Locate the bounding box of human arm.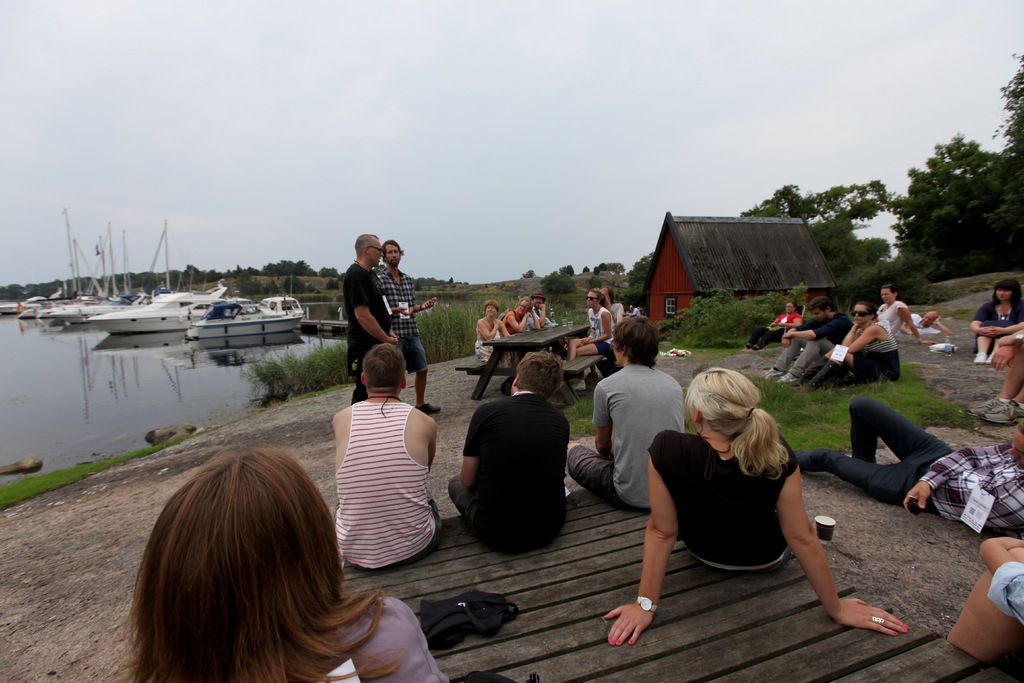
Bounding box: (x1=412, y1=293, x2=435, y2=315).
